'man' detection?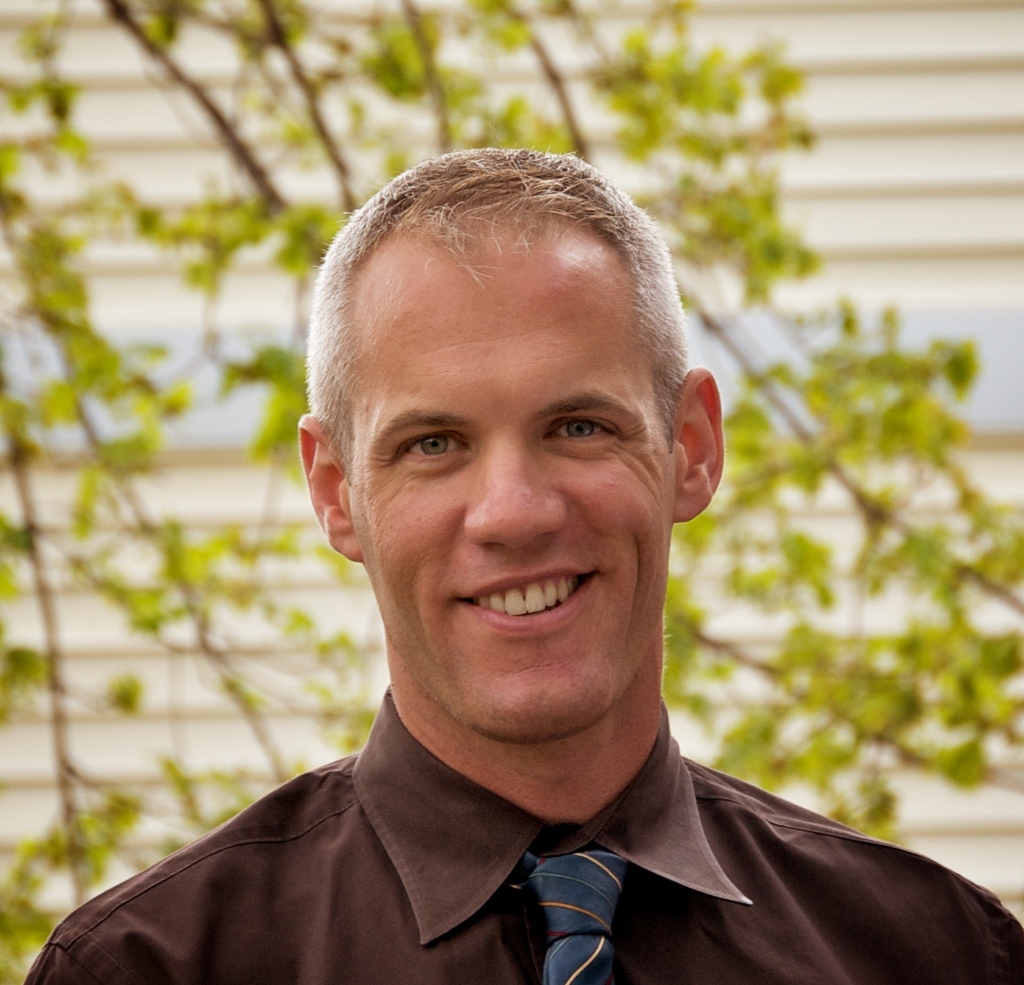
left=17, top=147, right=1023, bottom=984
